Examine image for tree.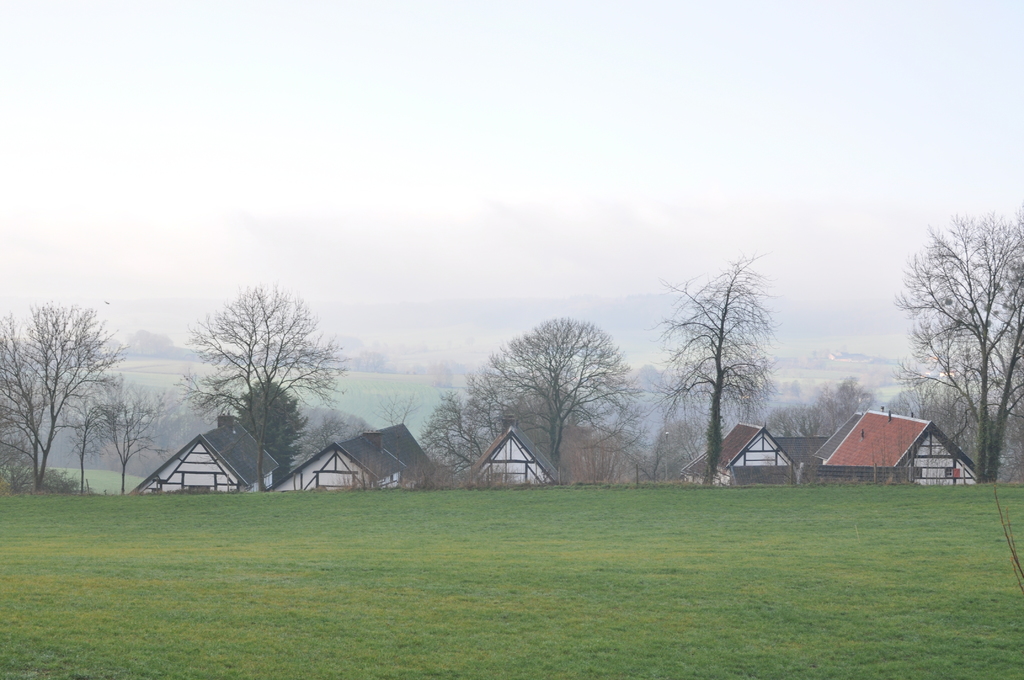
Examination result: [x1=0, y1=300, x2=129, y2=484].
